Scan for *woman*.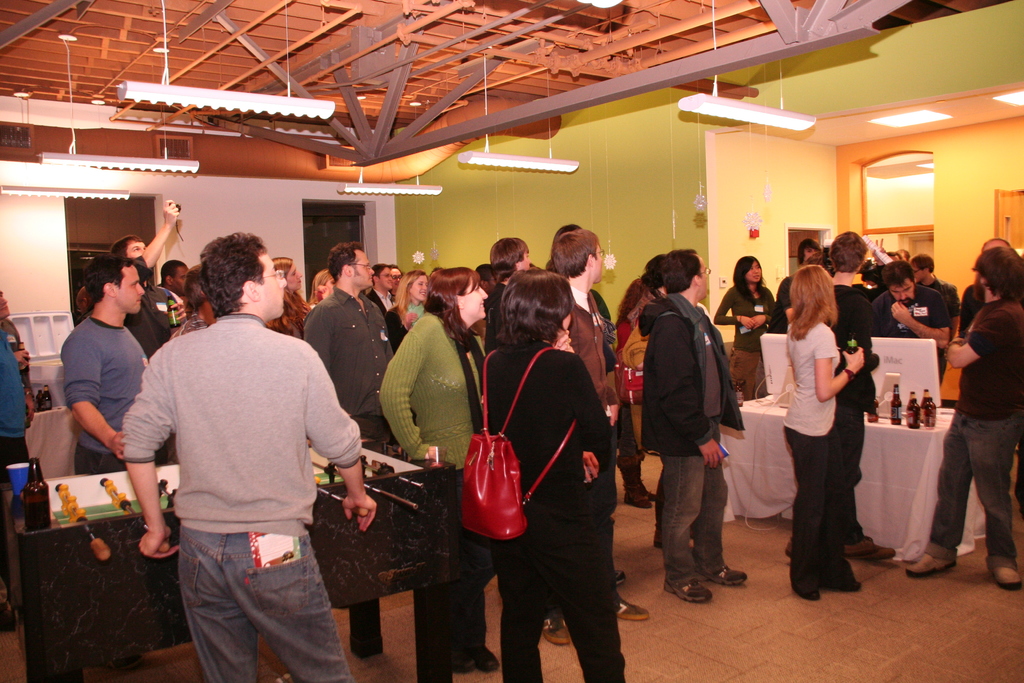
Scan result: box(308, 264, 332, 308).
